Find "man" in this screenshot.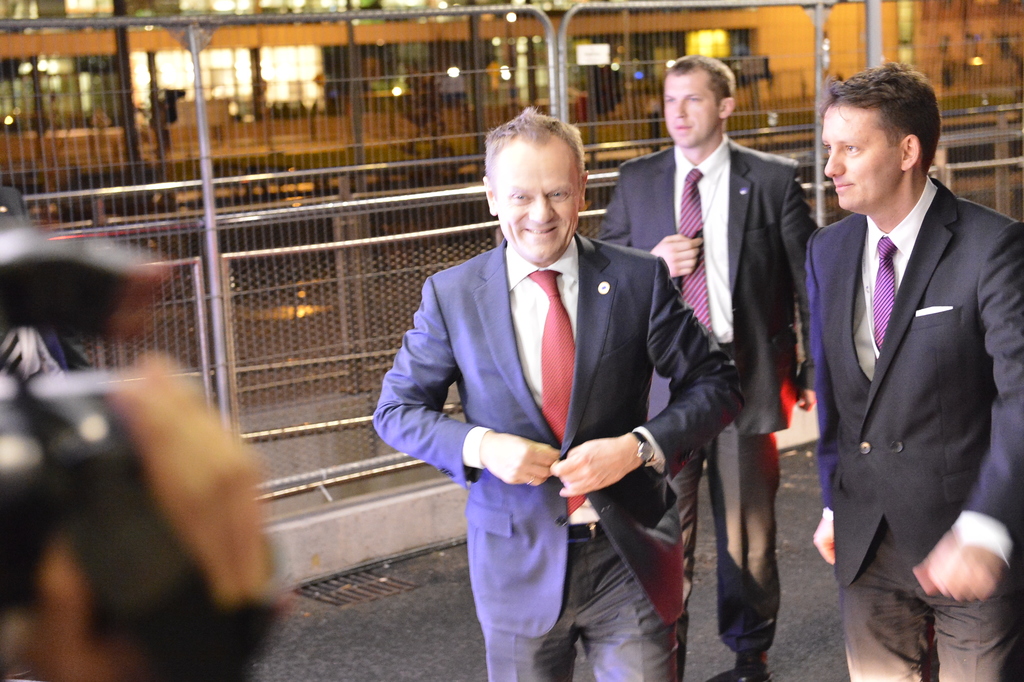
The bounding box for "man" is <region>784, 60, 1023, 681</region>.
